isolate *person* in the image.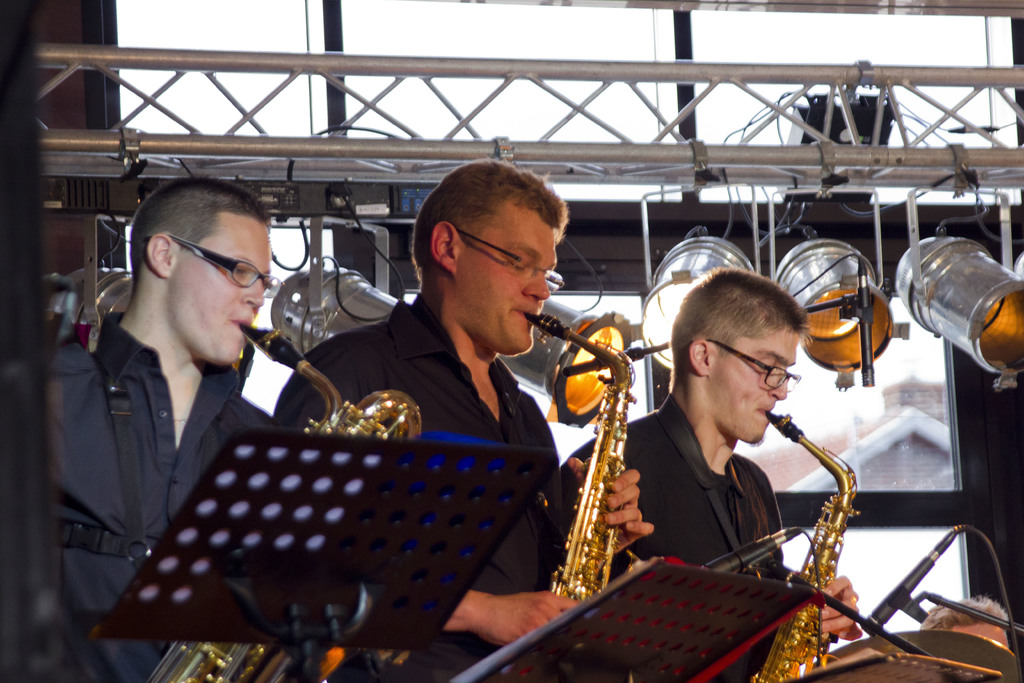
Isolated region: [49, 172, 333, 682].
